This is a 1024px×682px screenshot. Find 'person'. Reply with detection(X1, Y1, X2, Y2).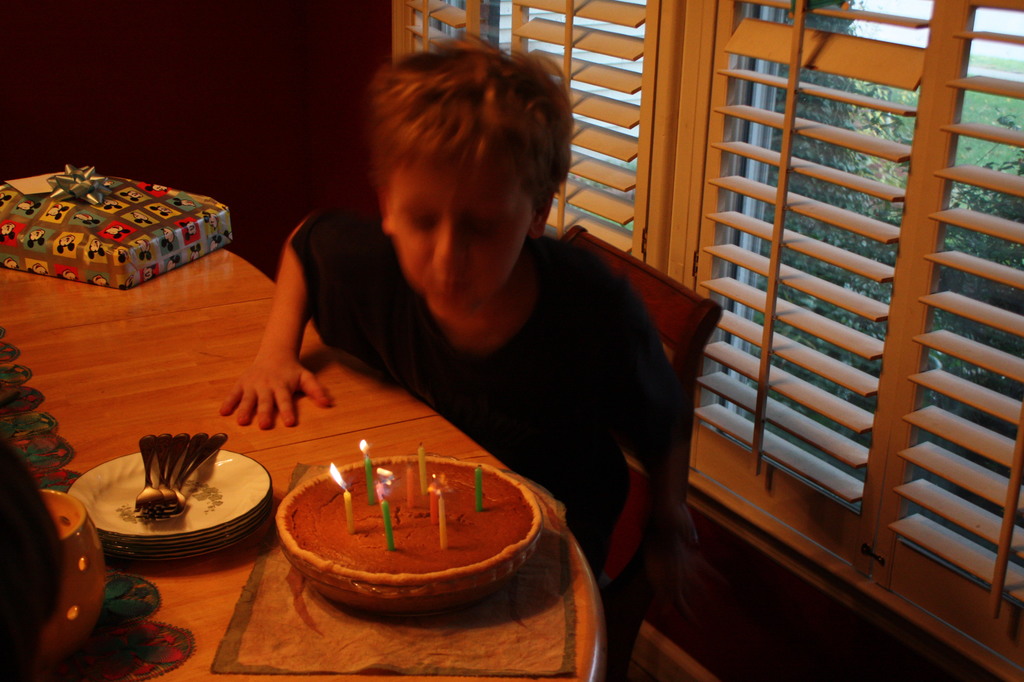
detection(220, 34, 685, 605).
